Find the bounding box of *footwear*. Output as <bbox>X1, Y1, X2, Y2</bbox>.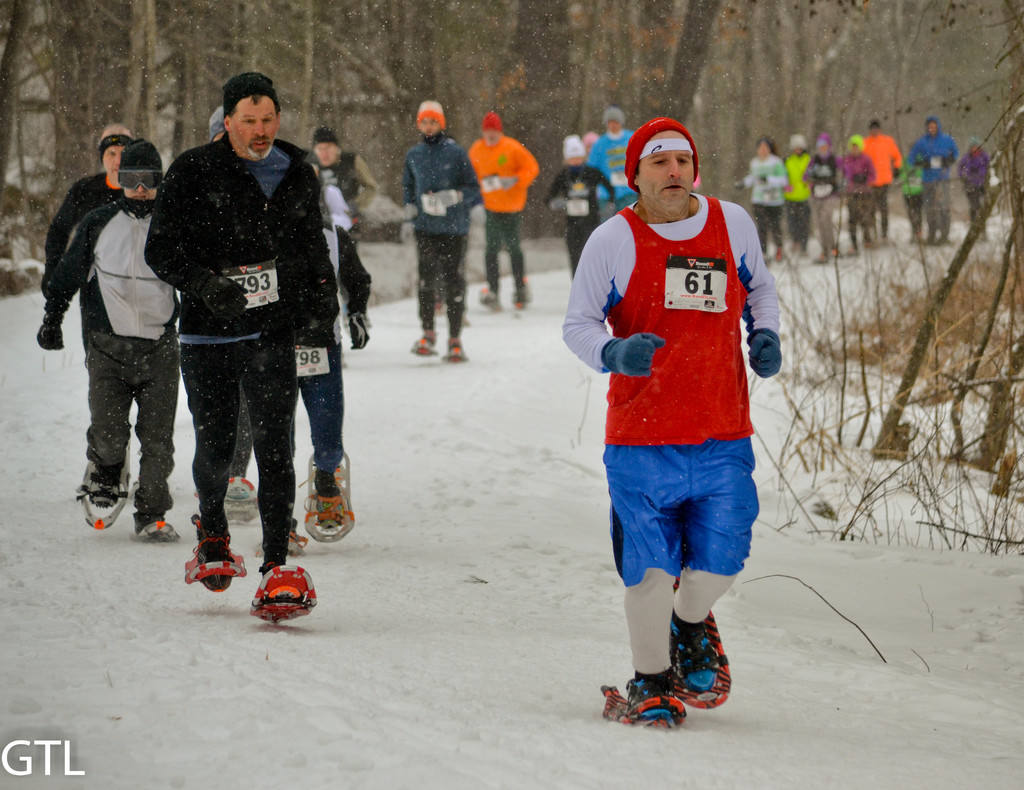
<bbox>830, 251, 840, 259</bbox>.
